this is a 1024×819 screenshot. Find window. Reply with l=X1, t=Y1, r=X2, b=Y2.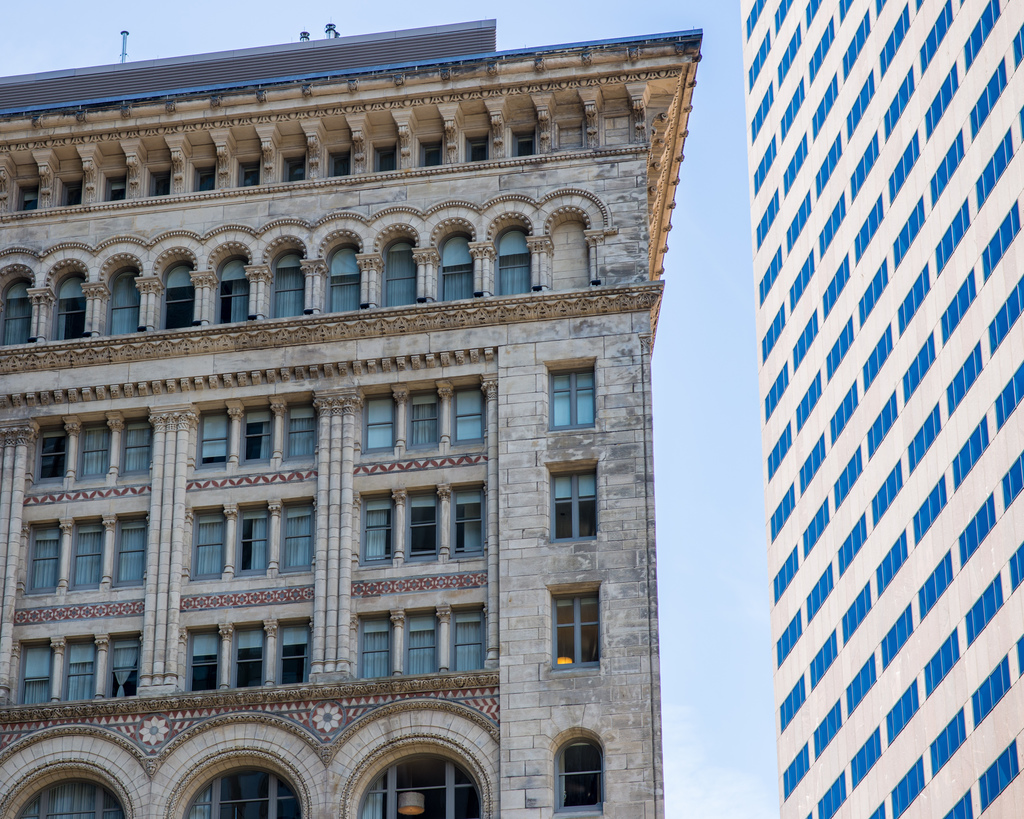
l=332, t=247, r=363, b=309.
